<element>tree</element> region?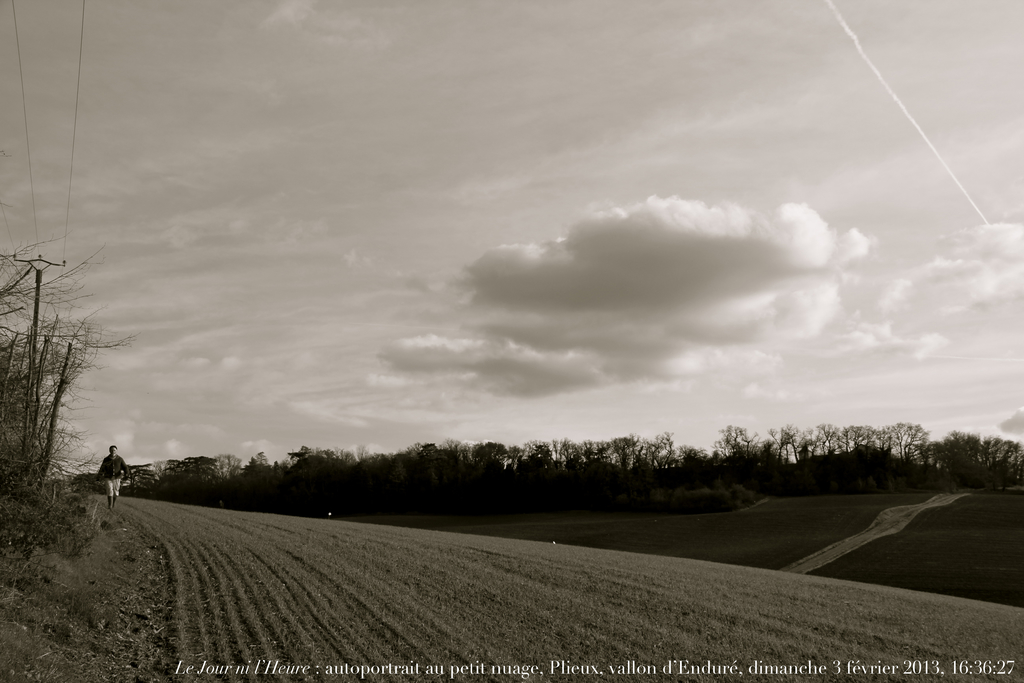
BBox(615, 433, 645, 472)
